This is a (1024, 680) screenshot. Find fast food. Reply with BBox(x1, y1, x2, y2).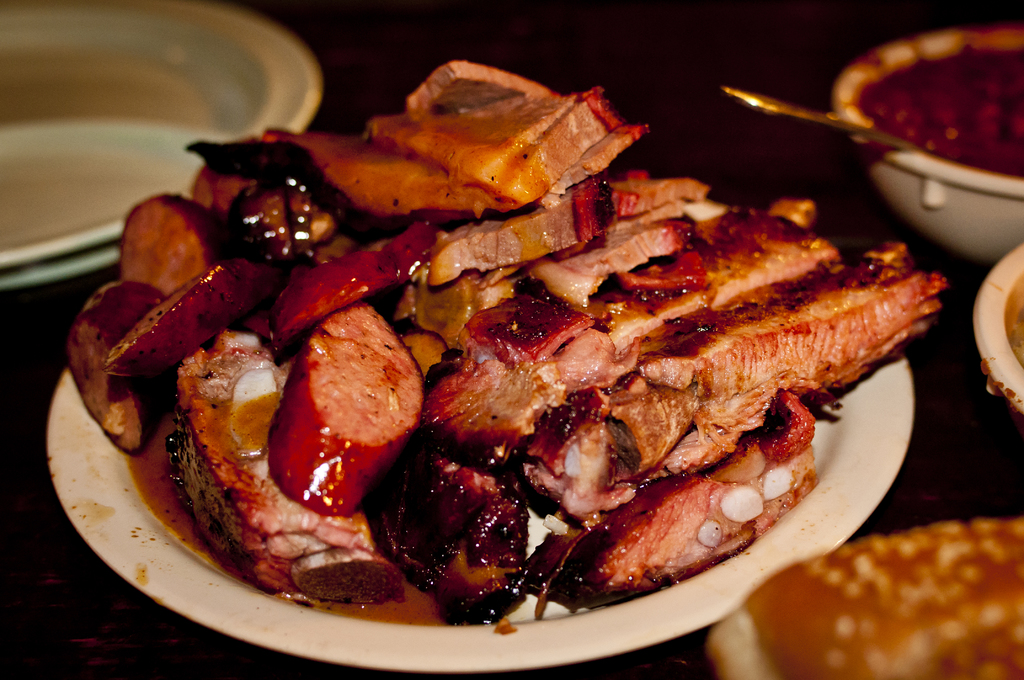
BBox(244, 111, 513, 218).
